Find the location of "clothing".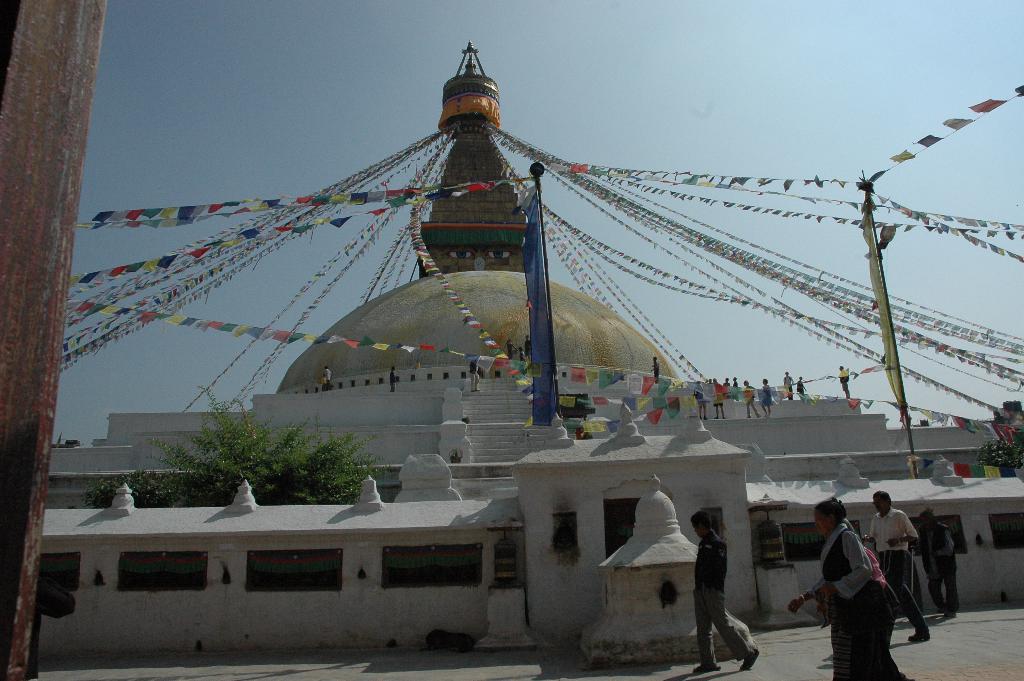
Location: detection(724, 377, 730, 402).
